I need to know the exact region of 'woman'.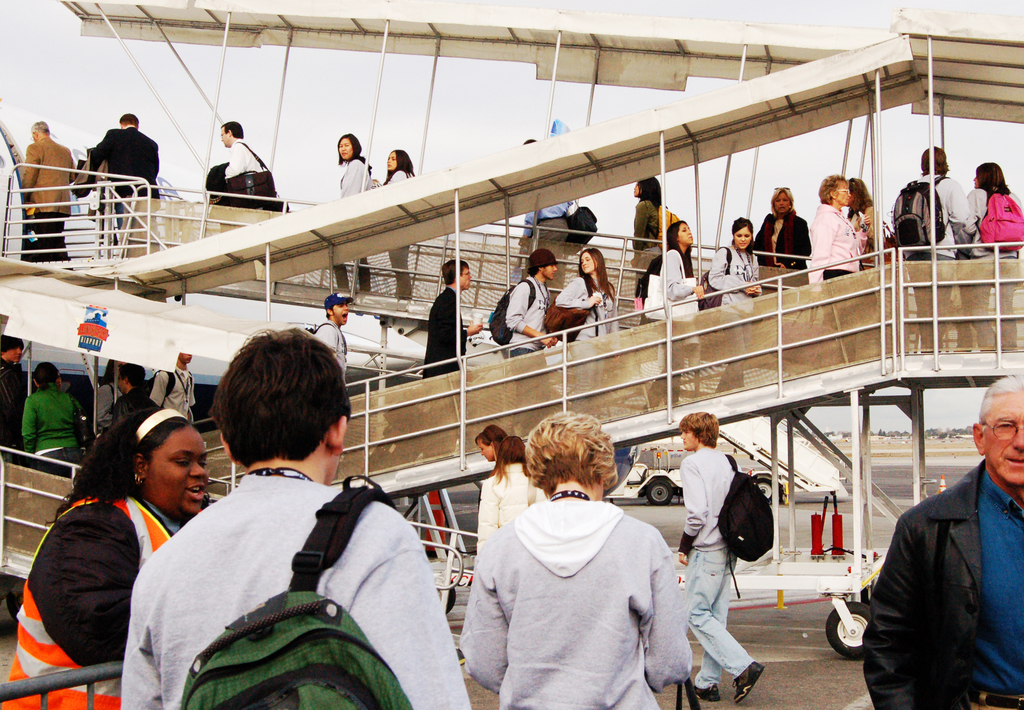
Region: box=[555, 246, 628, 413].
